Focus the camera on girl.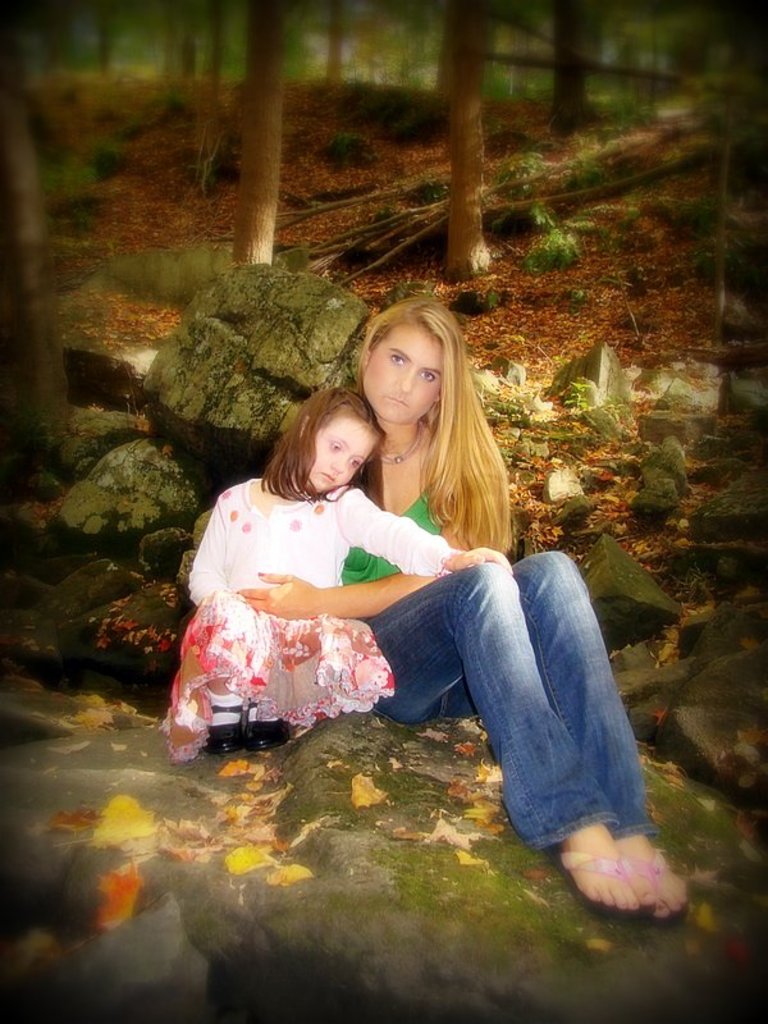
Focus region: region(228, 302, 704, 927).
